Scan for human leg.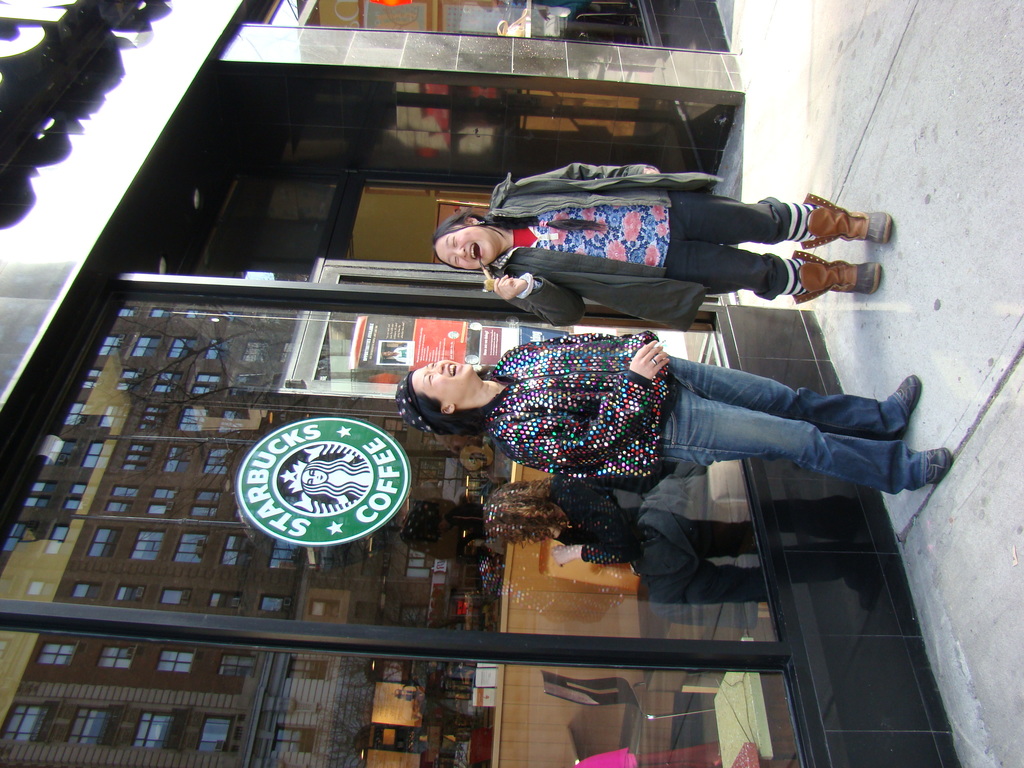
Scan result: [667,198,902,248].
